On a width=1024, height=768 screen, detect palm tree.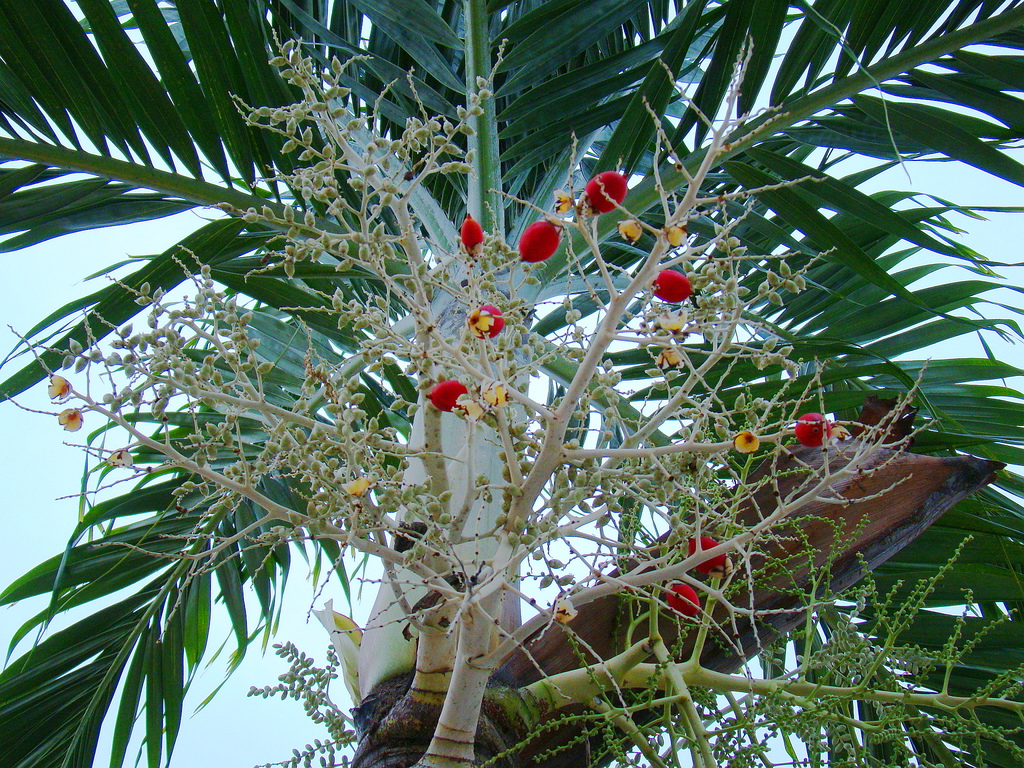
x1=0, y1=0, x2=1023, y2=767.
